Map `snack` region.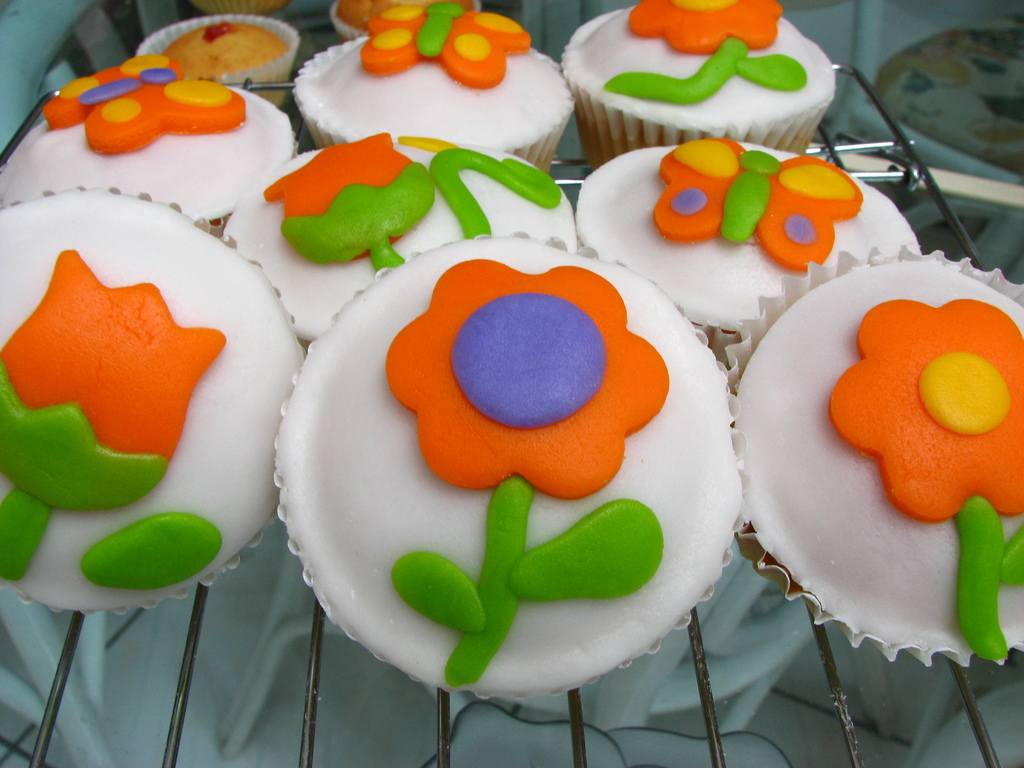
Mapped to select_region(0, 47, 297, 241).
